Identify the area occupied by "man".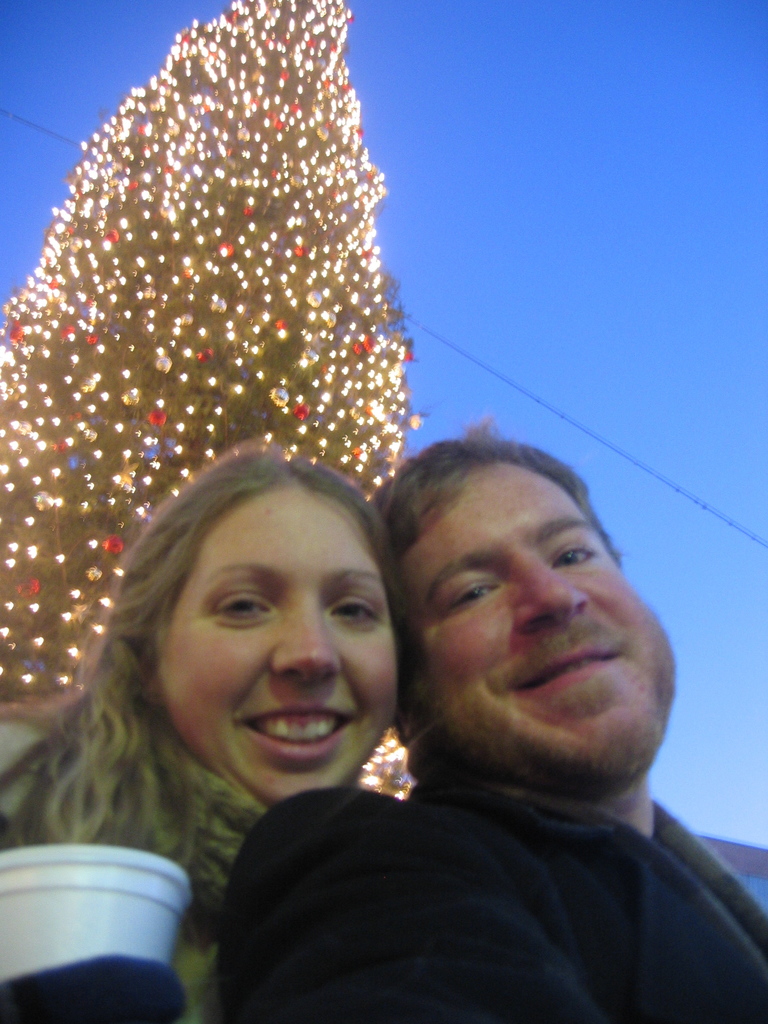
Area: select_region(208, 385, 760, 1023).
